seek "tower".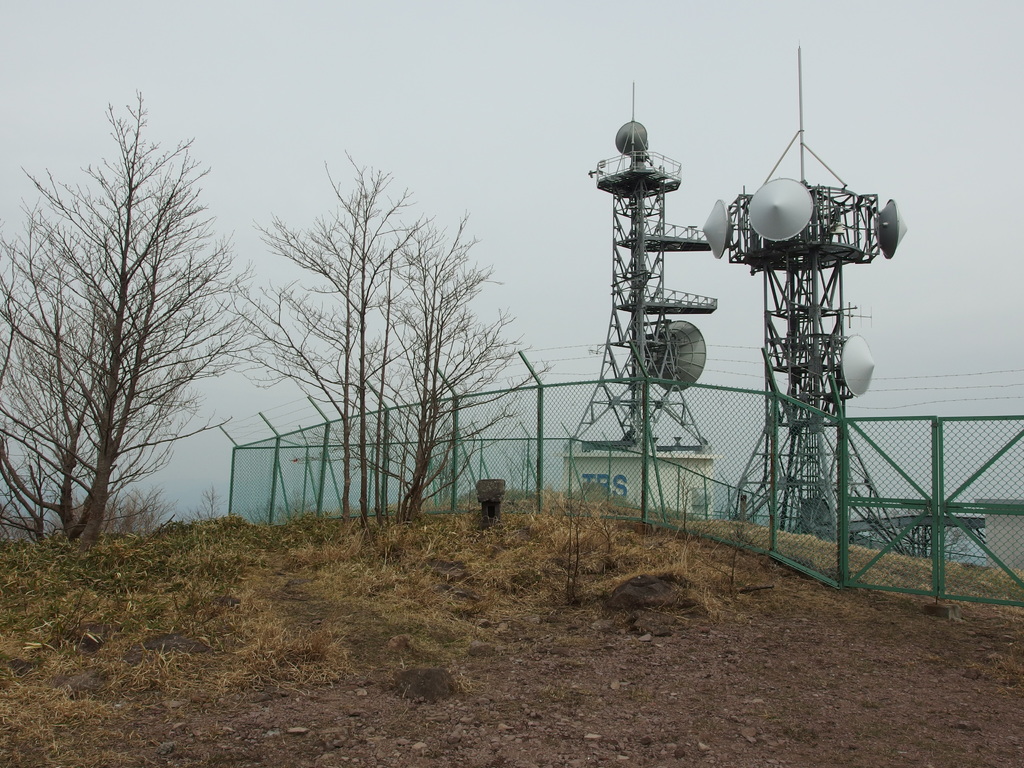
bbox=(574, 83, 727, 426).
